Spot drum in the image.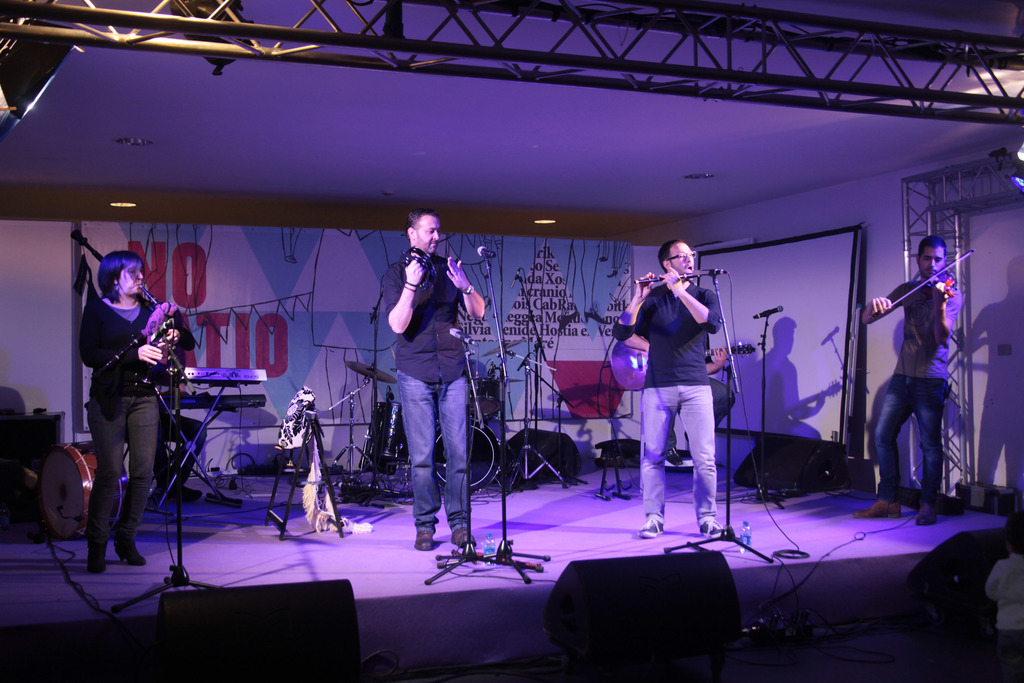
drum found at x1=38 y1=441 x2=122 y2=538.
